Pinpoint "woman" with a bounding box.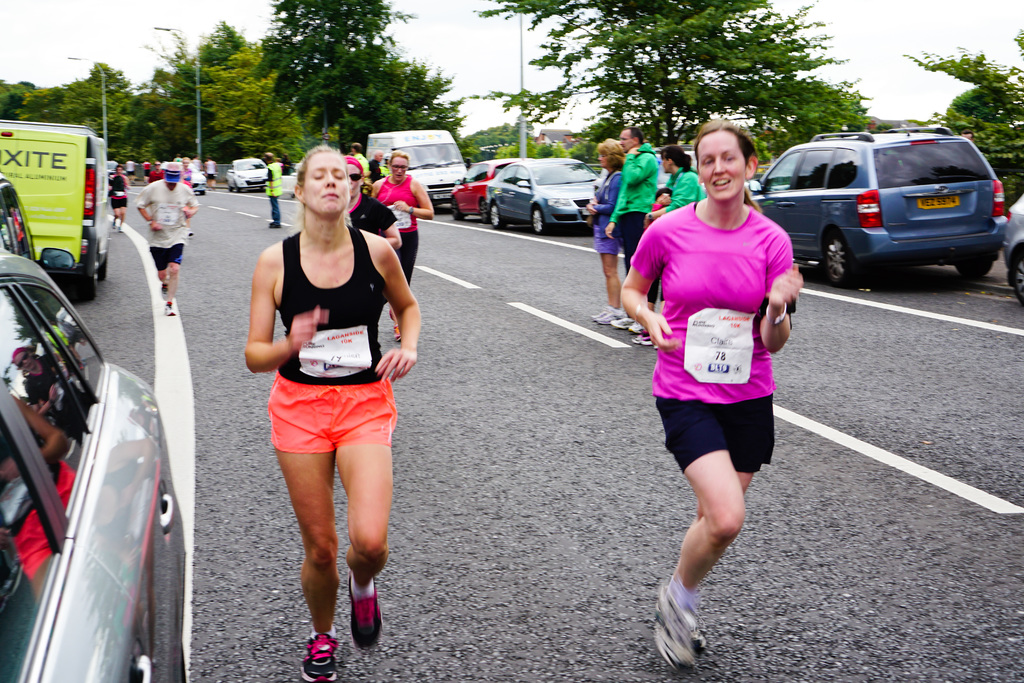
pyautogui.locateOnScreen(619, 122, 814, 661).
